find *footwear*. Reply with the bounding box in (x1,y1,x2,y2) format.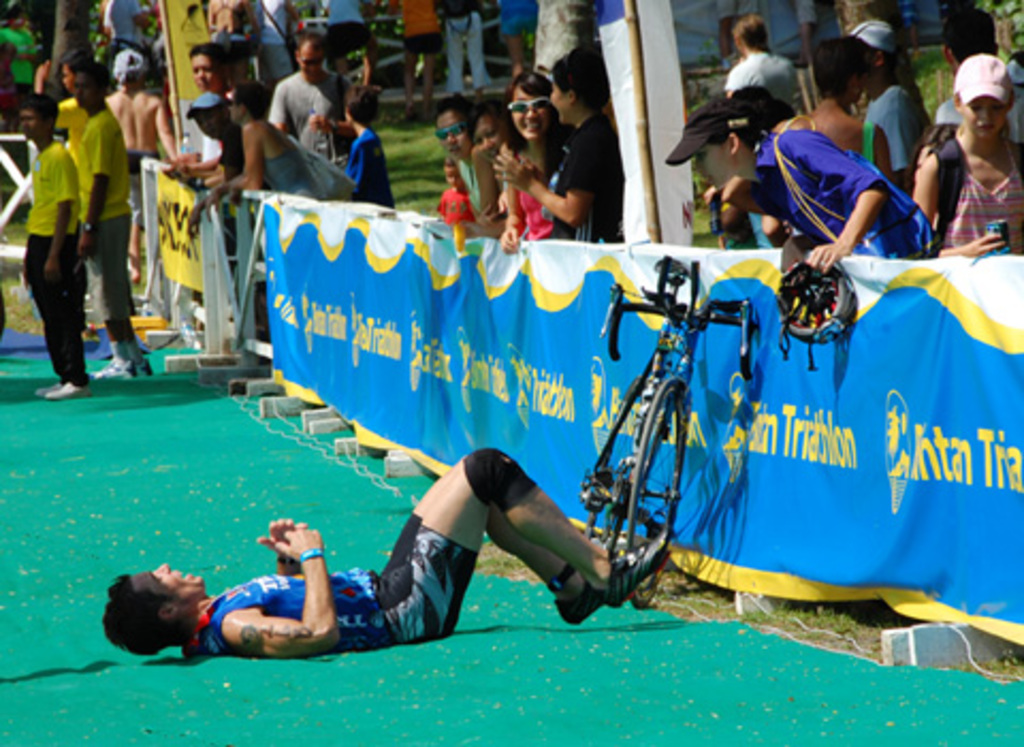
(43,380,98,399).
